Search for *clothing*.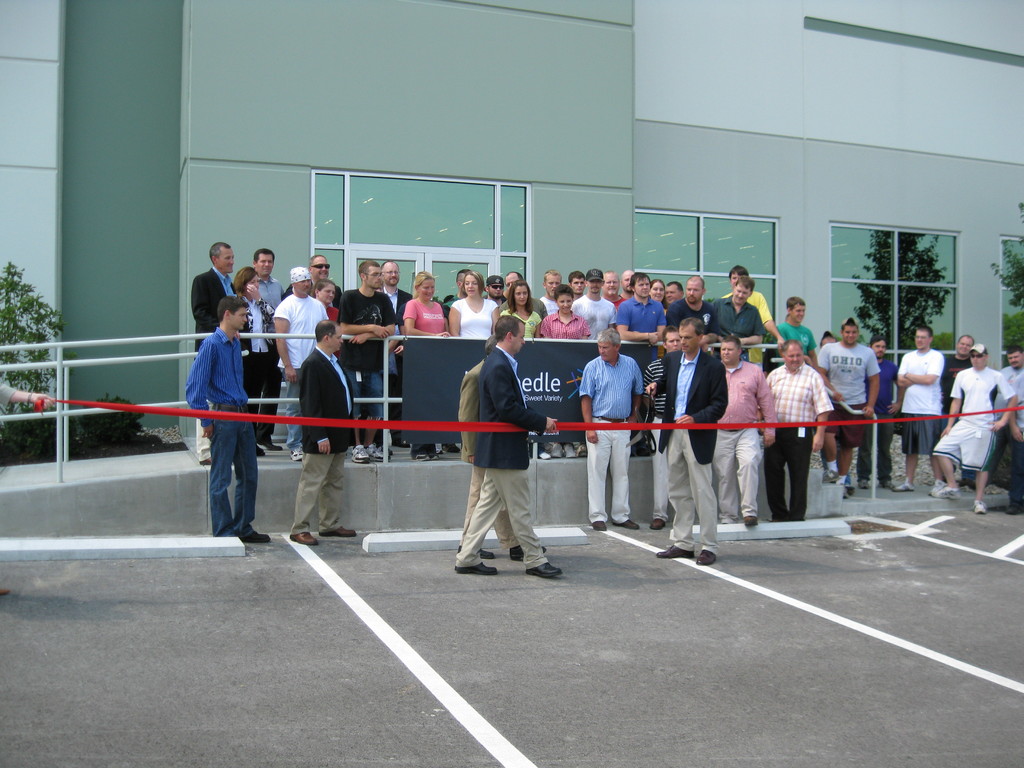
Found at locate(569, 295, 610, 342).
